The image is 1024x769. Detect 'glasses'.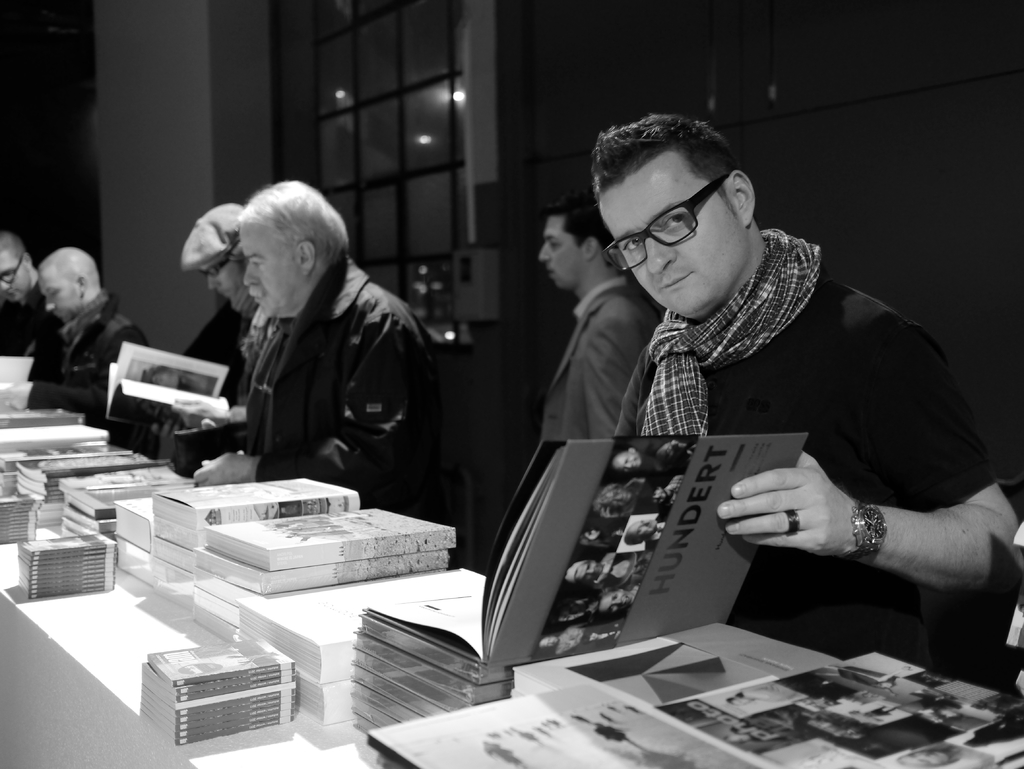
Detection: 0:252:23:279.
